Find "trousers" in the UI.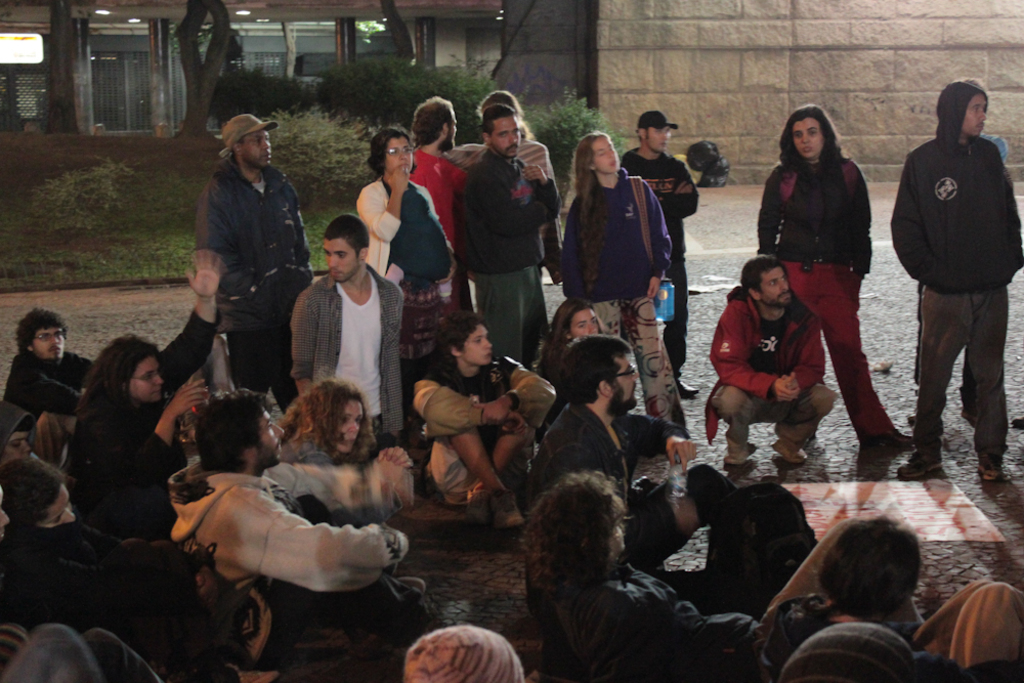
UI element at locate(473, 263, 549, 360).
